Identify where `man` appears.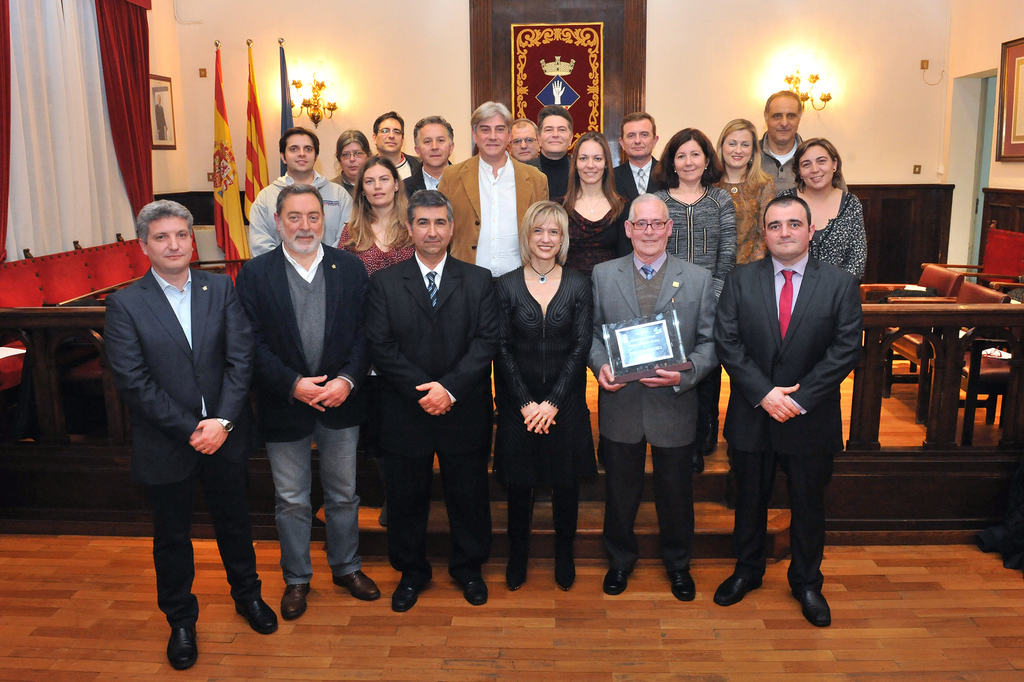
Appears at l=750, t=90, r=808, b=197.
